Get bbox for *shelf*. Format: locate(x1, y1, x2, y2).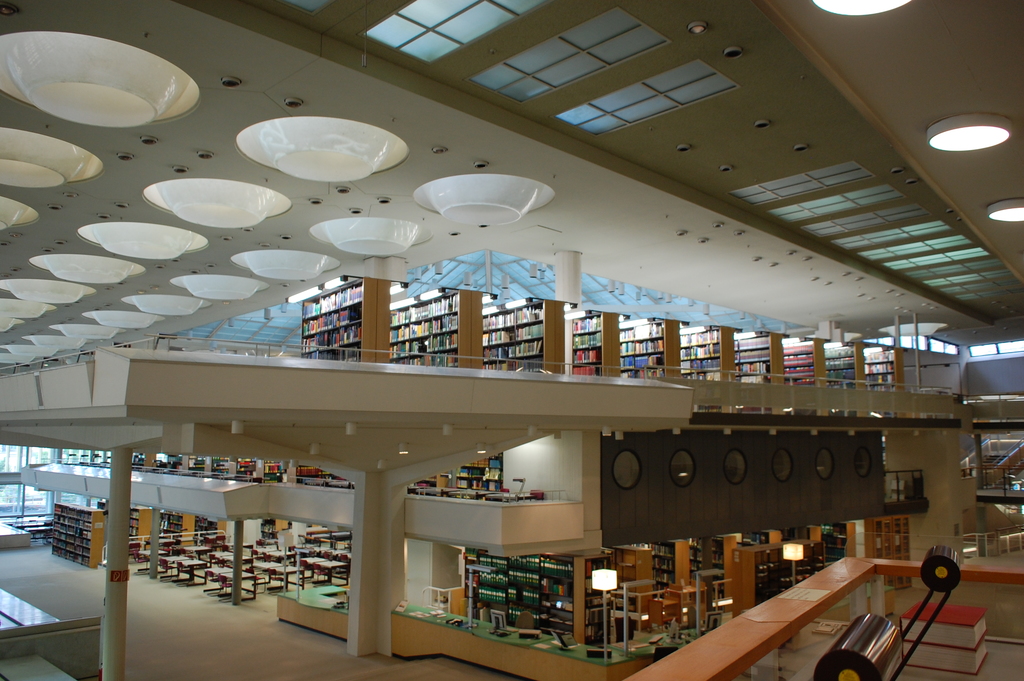
locate(465, 555, 576, 639).
